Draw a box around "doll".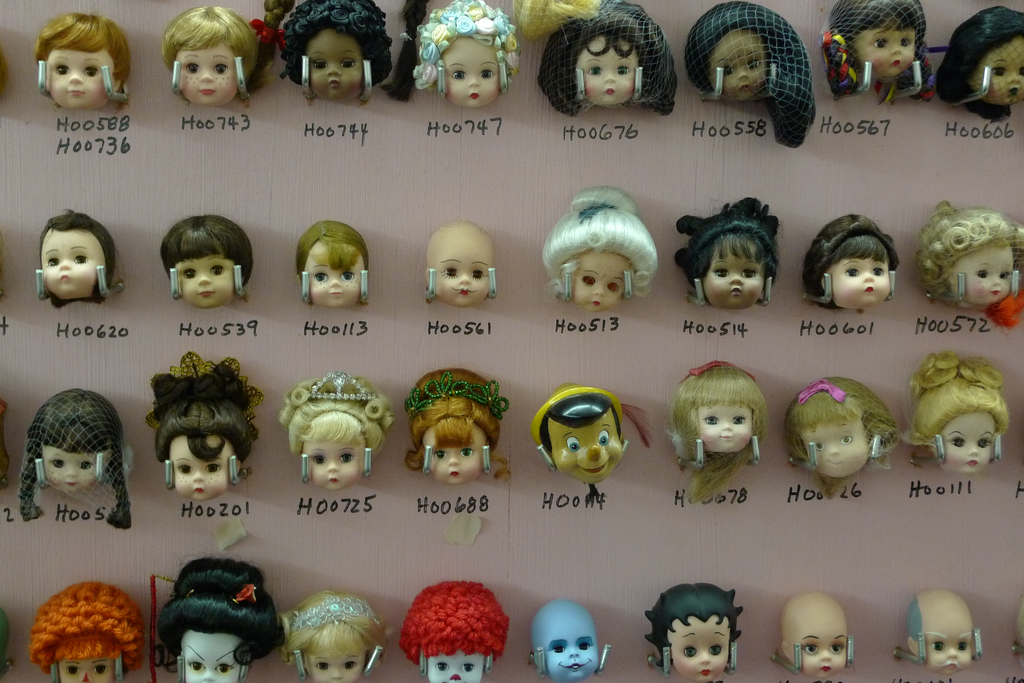
(x1=917, y1=207, x2=1023, y2=333).
